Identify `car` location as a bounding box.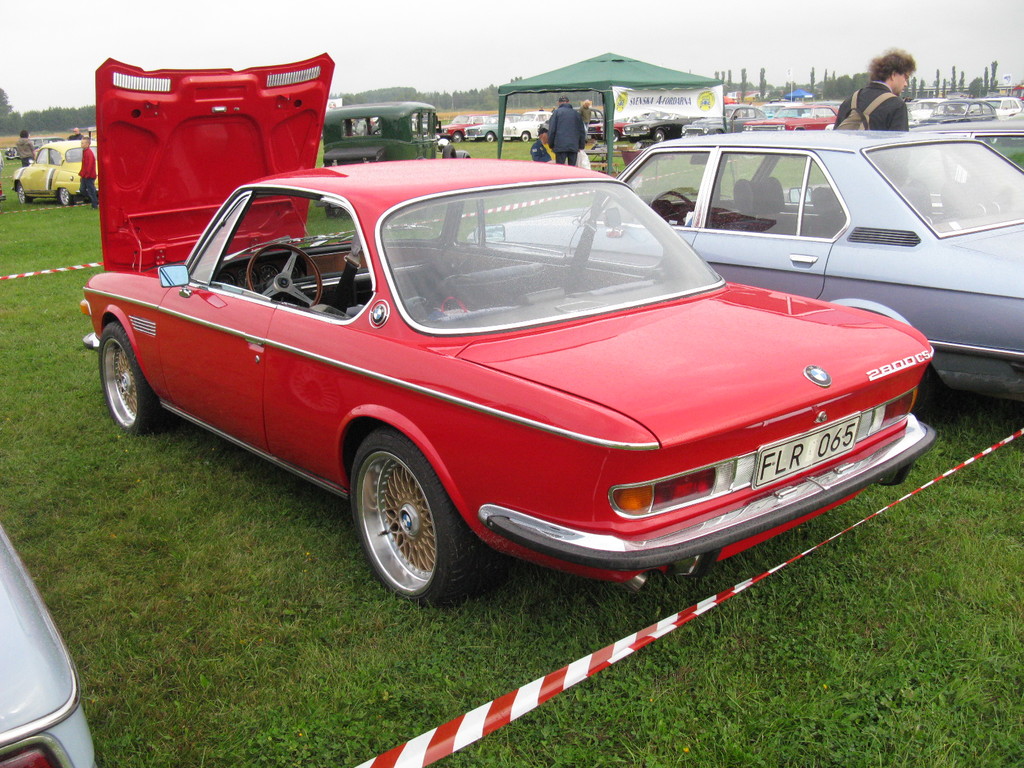
[468, 126, 1023, 401].
